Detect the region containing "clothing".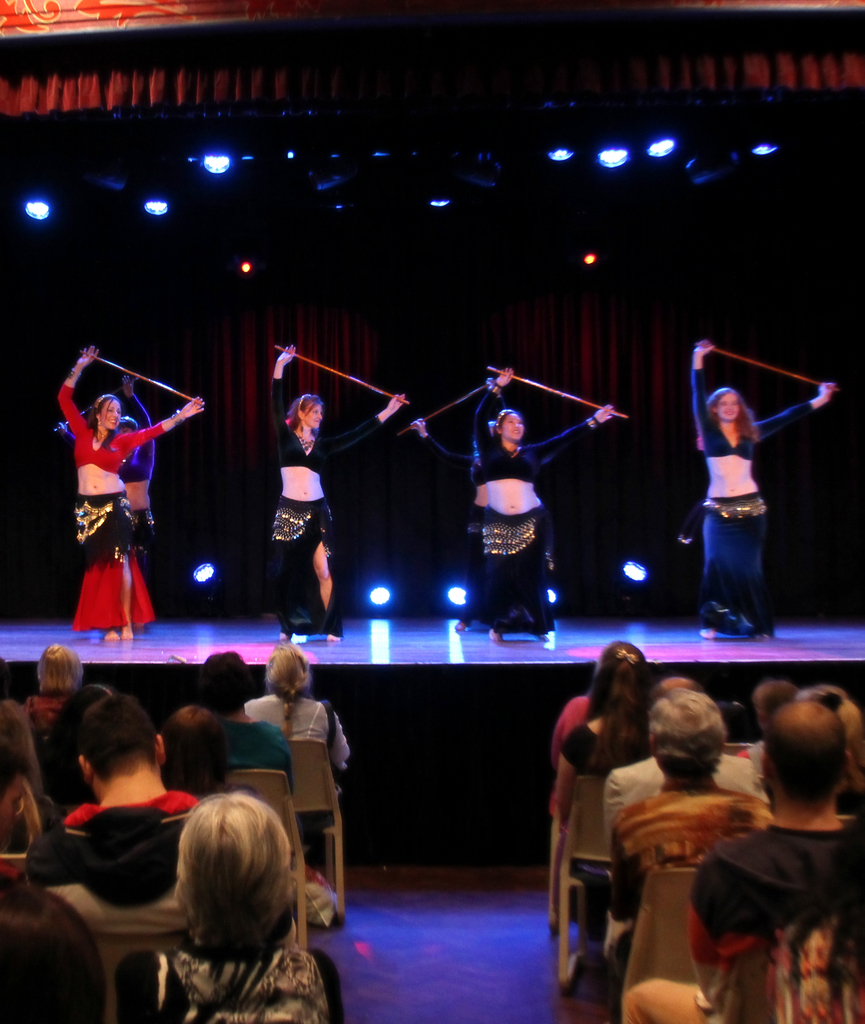
rect(472, 390, 600, 634).
